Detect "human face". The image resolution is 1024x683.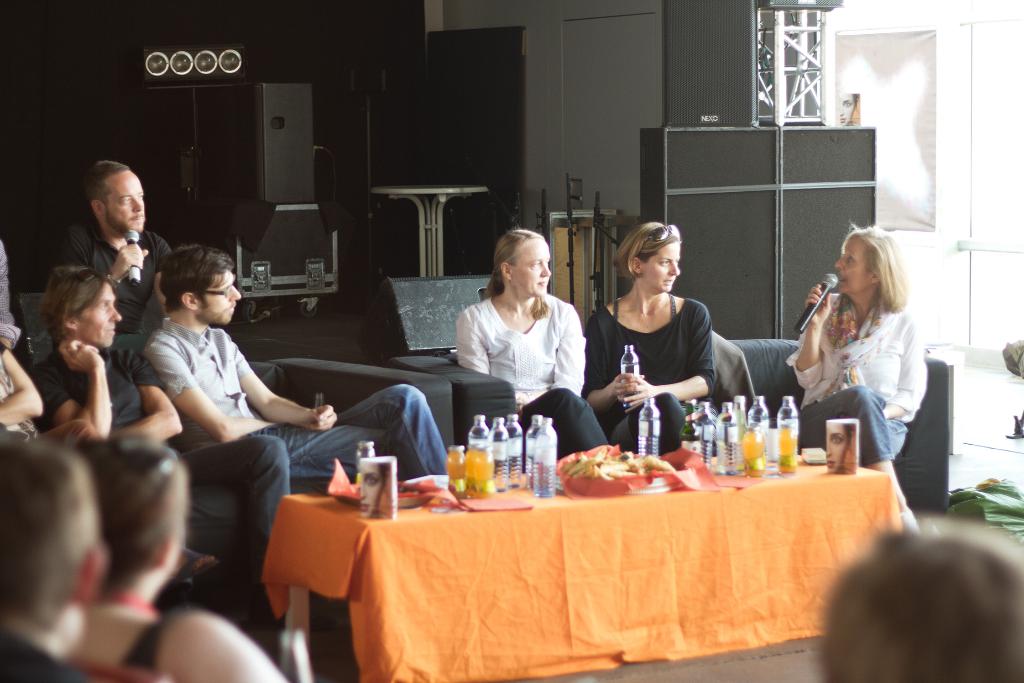
(left=79, top=281, right=118, bottom=342).
